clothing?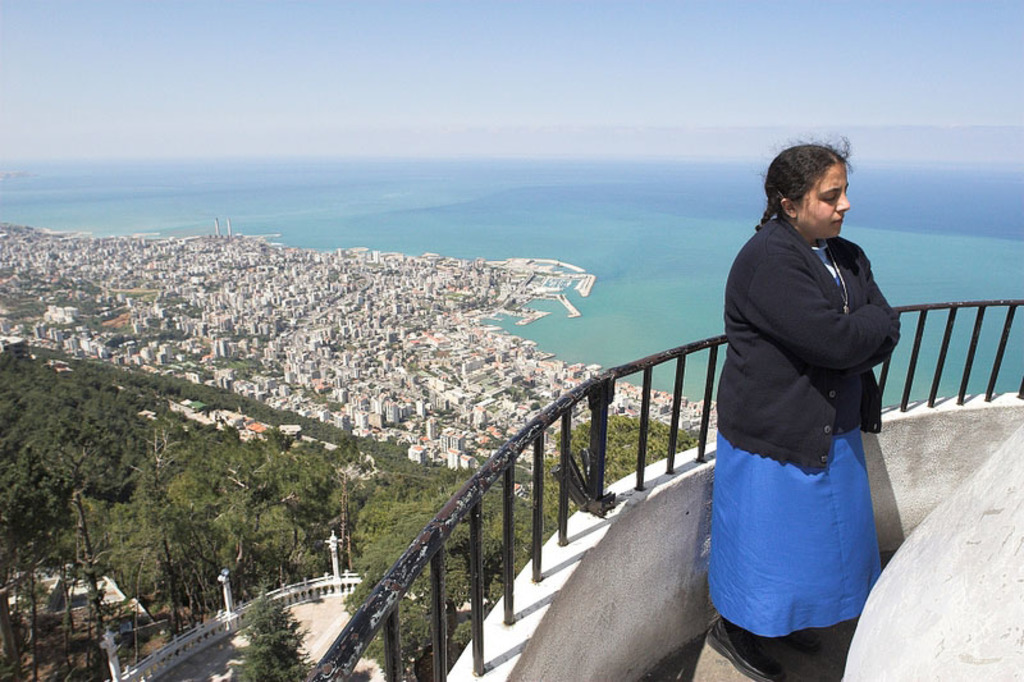
(701, 210, 905, 644)
